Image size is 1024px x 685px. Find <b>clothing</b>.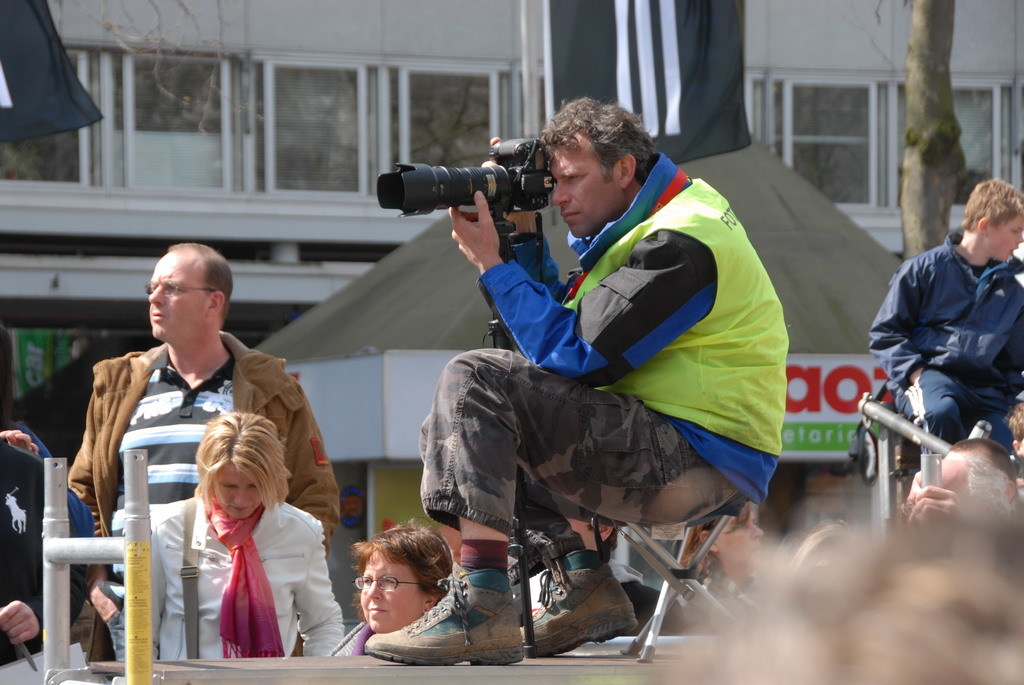
334 595 464 657.
